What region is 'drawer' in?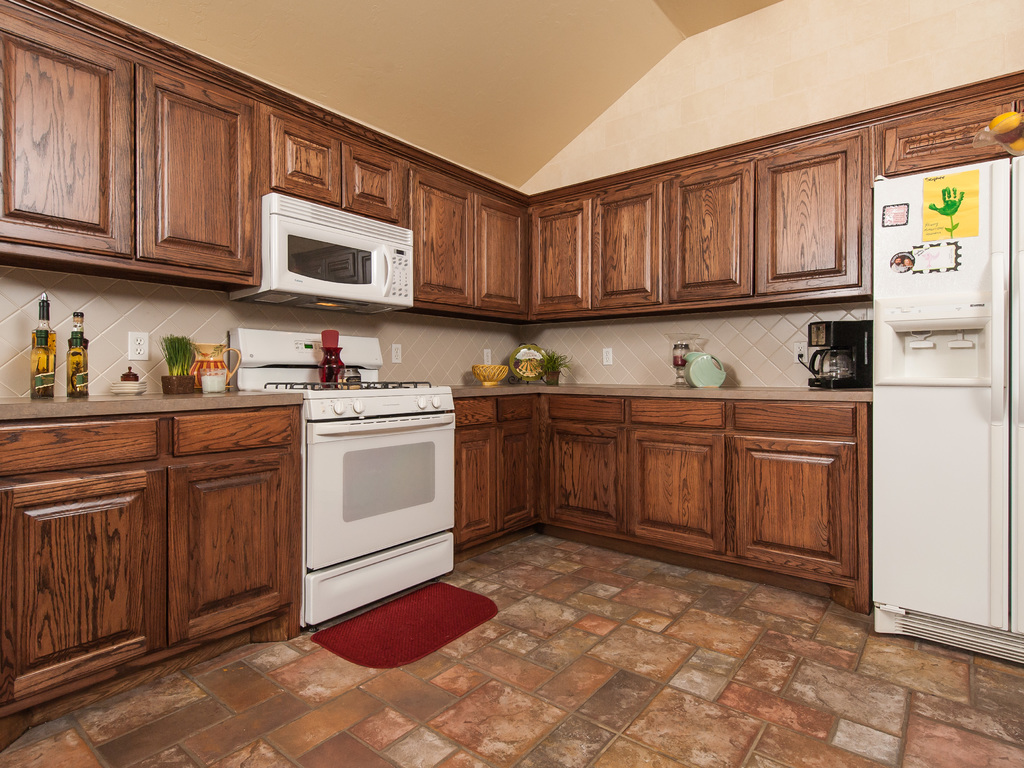
[left=0, top=422, right=157, bottom=475].
